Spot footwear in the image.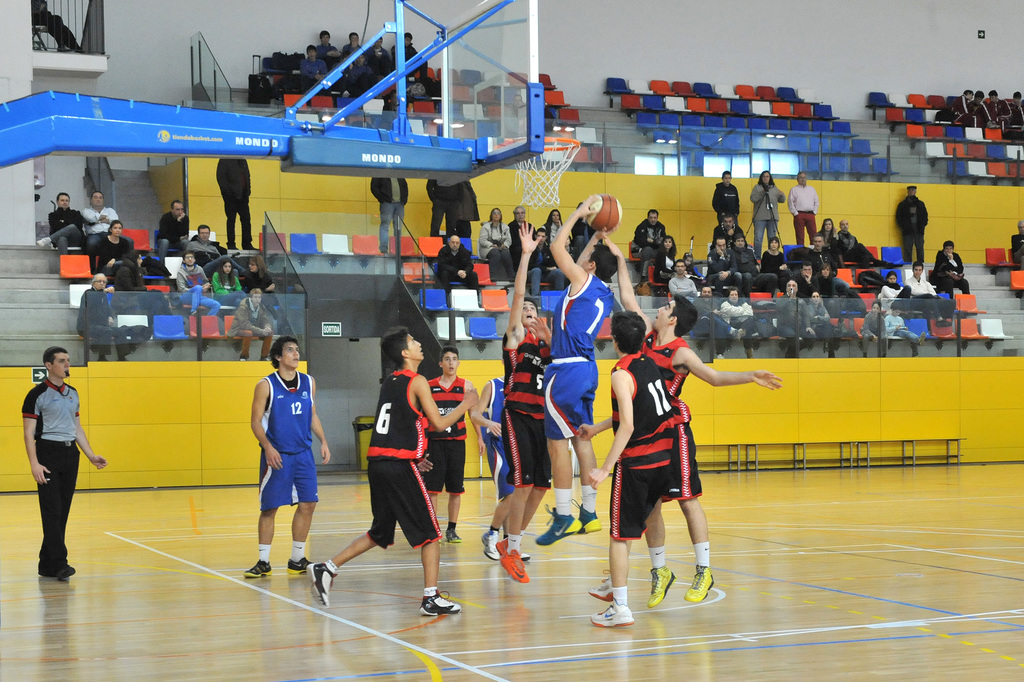
footwear found at (421, 592, 463, 615).
